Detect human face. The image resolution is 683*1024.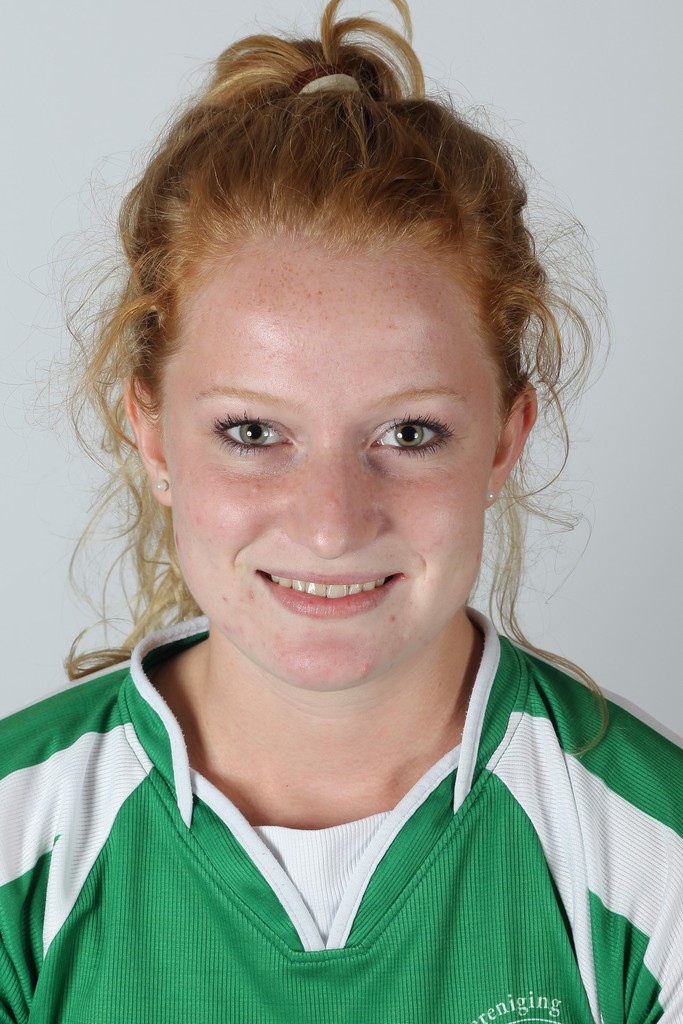
<region>163, 244, 492, 676</region>.
